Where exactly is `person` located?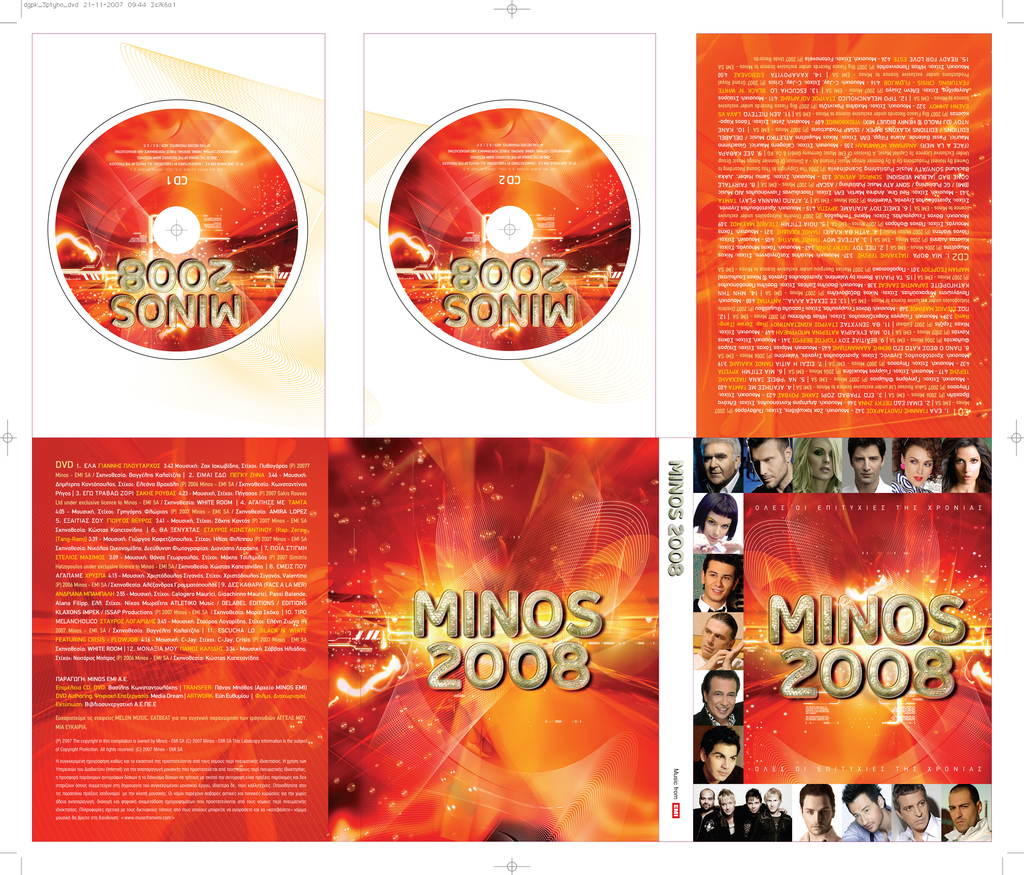
Its bounding box is rect(696, 670, 742, 732).
